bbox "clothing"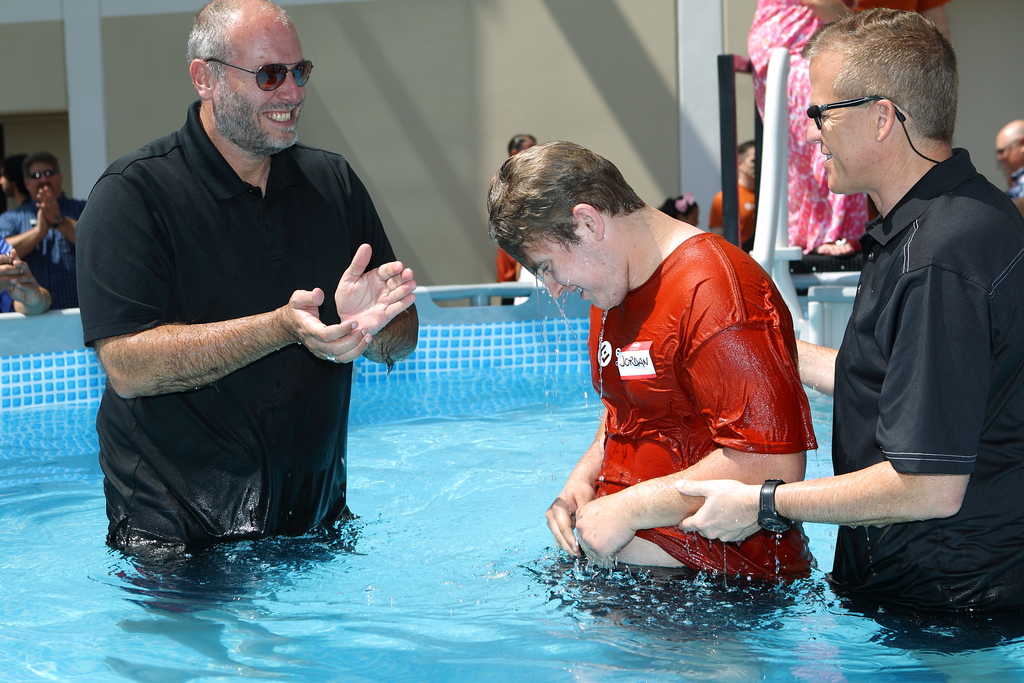
<region>831, 148, 1023, 657</region>
